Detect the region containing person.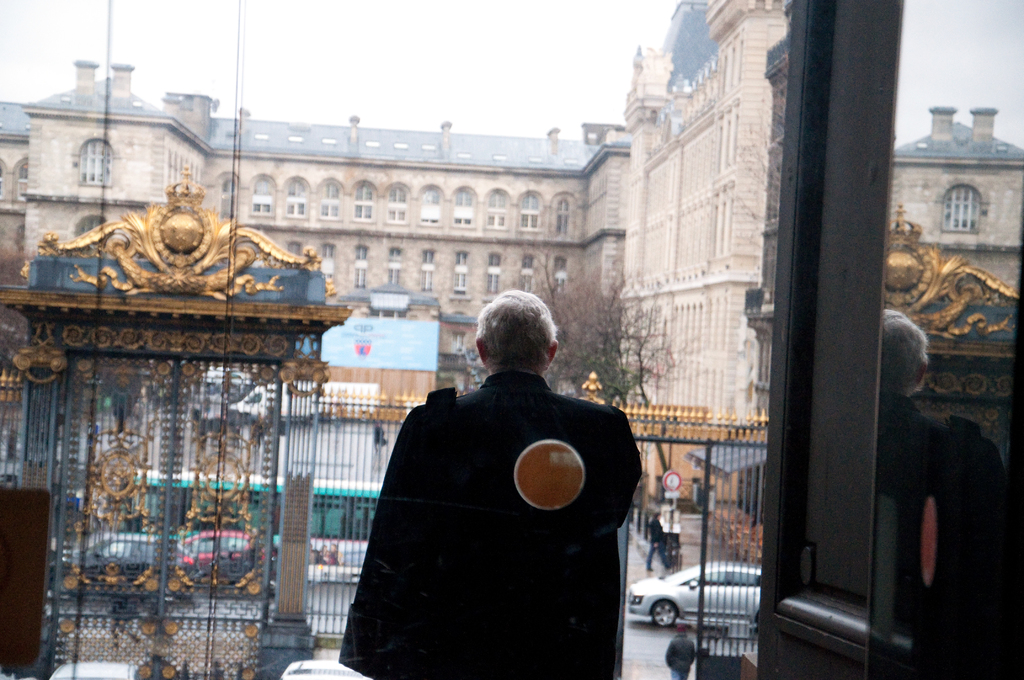
<bbox>643, 502, 669, 574</bbox>.
